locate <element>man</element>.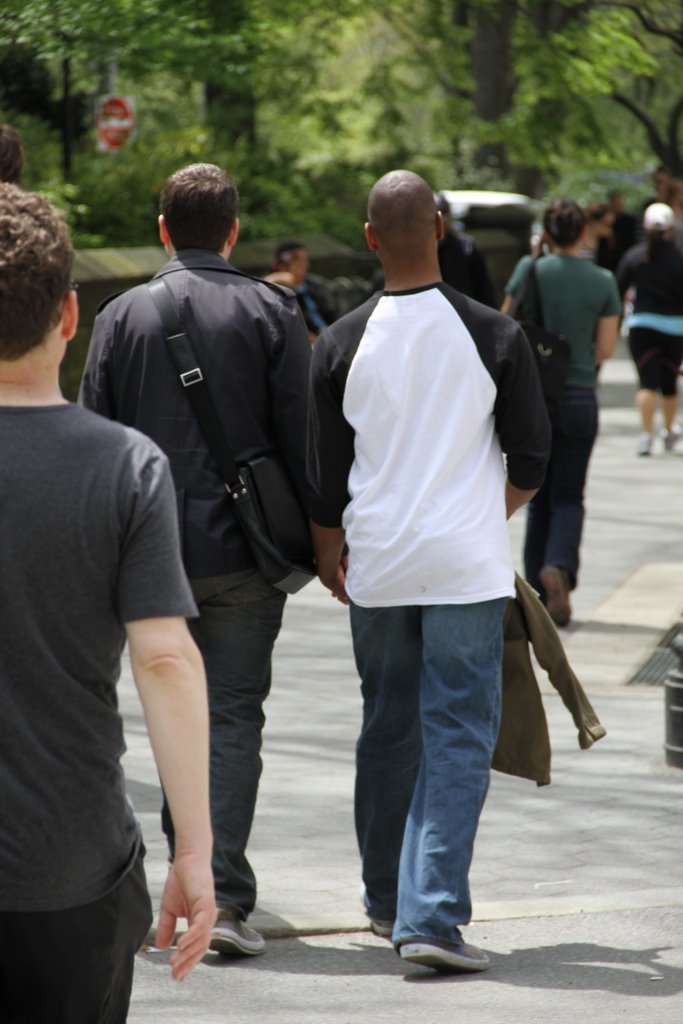
Bounding box: select_region(0, 182, 221, 1023).
